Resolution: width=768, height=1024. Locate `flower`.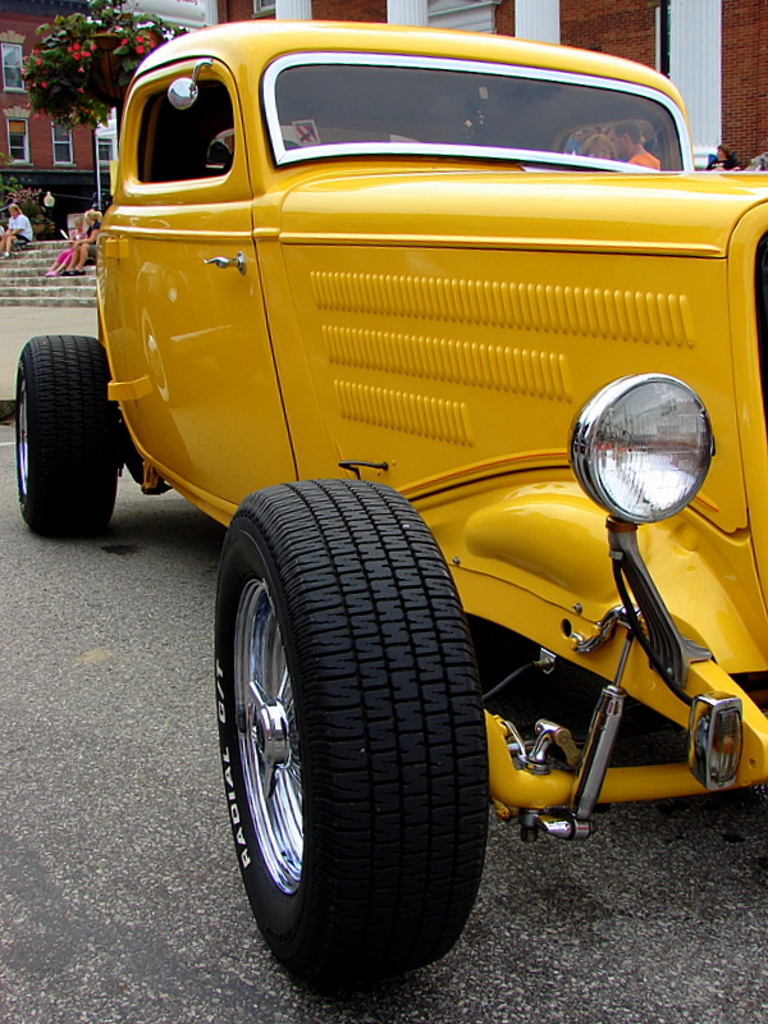
Rect(69, 44, 90, 61).
